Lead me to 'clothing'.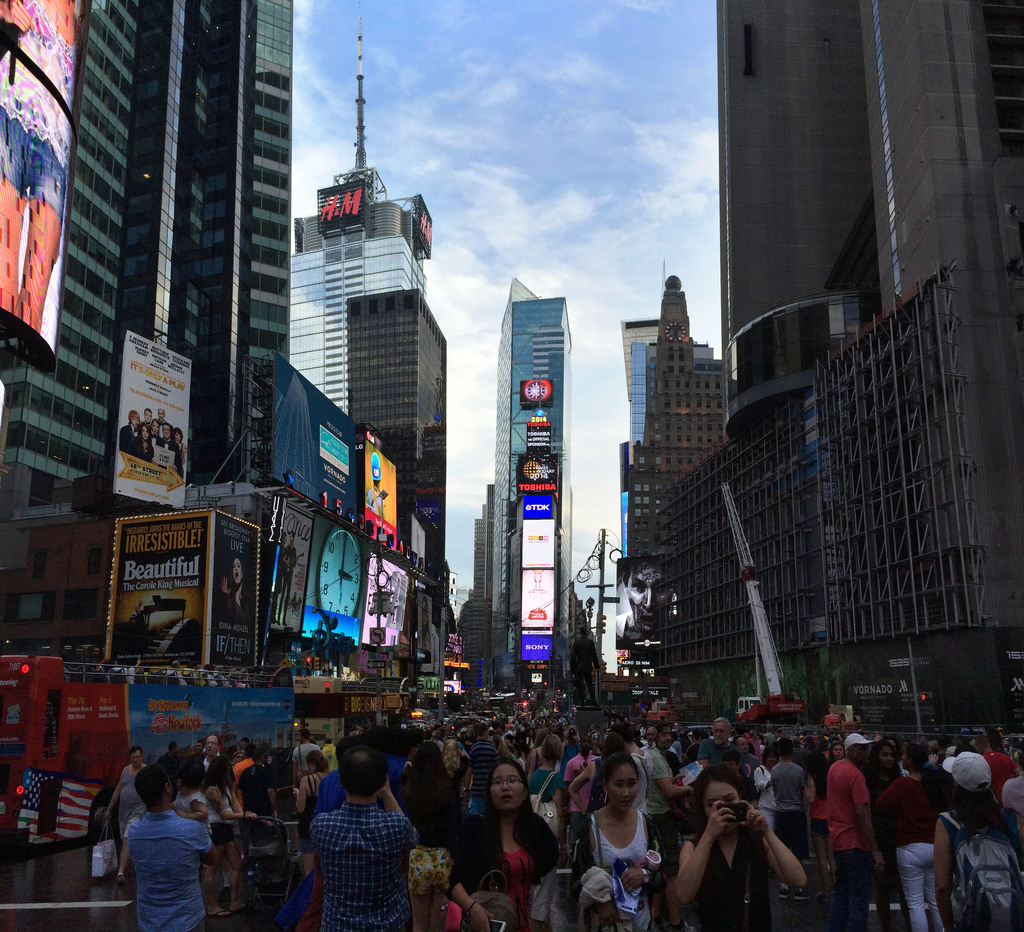
Lead to crop(440, 809, 561, 929).
